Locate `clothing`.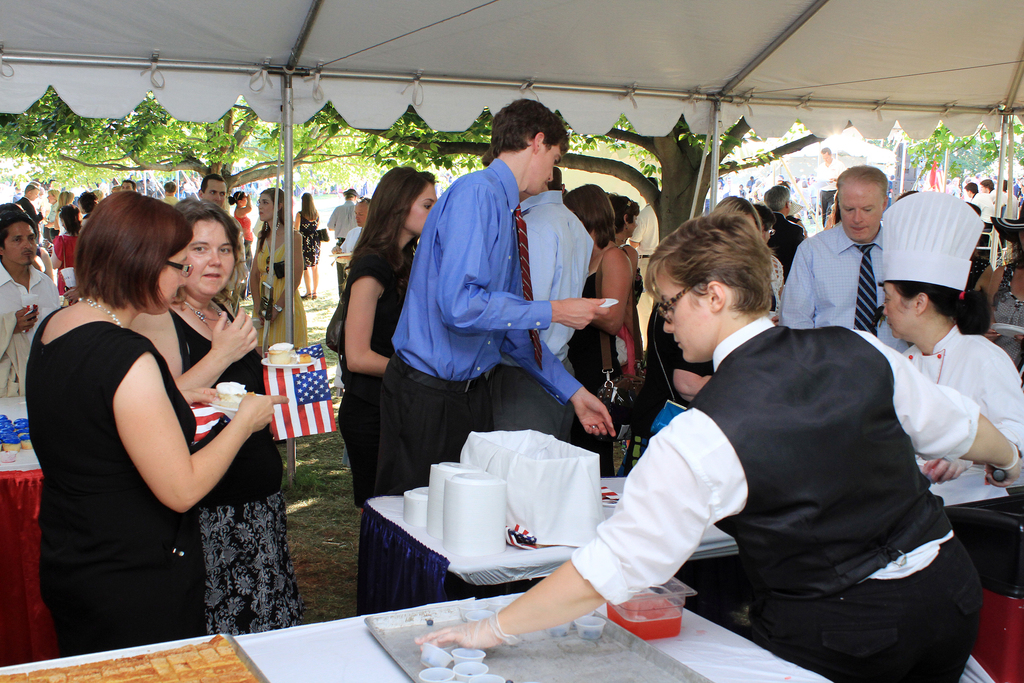
Bounding box: box=[20, 300, 200, 648].
